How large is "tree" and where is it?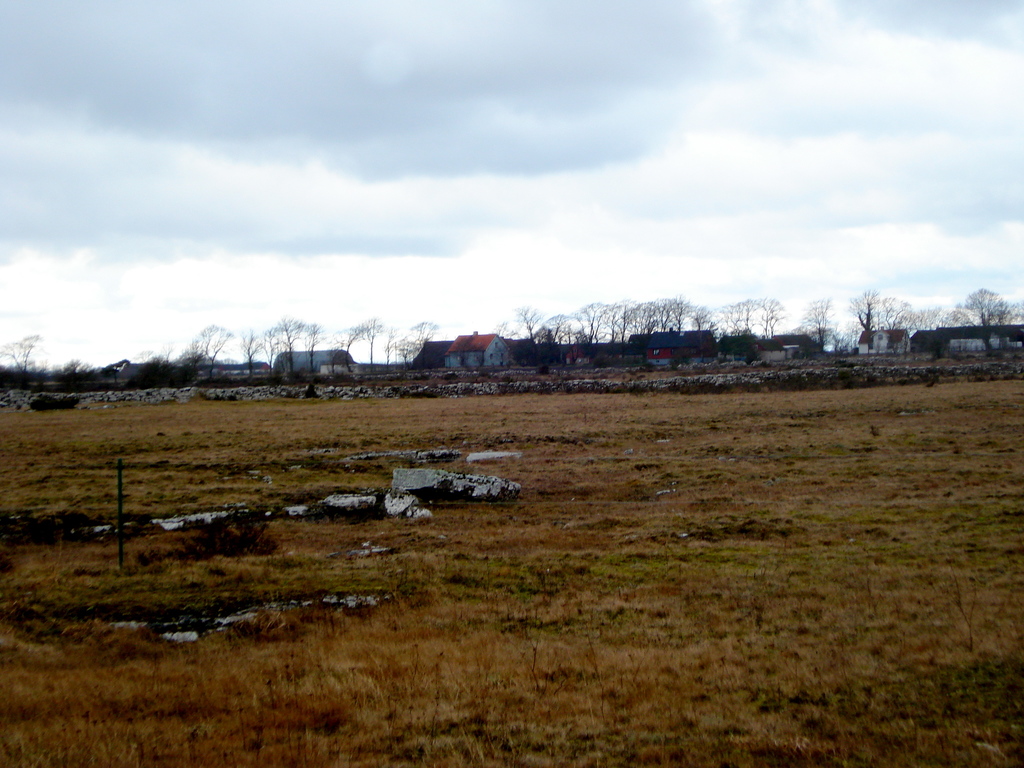
Bounding box: pyautogui.locateOnScreen(715, 298, 784, 362).
